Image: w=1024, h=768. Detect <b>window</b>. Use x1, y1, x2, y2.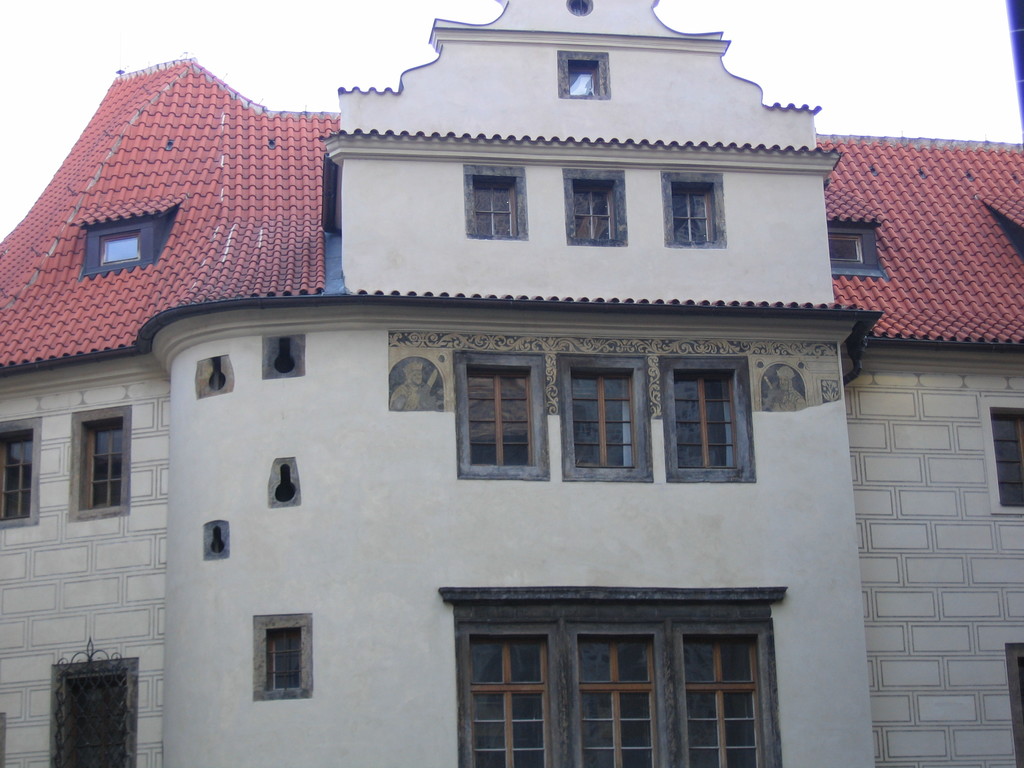
568, 630, 660, 767.
